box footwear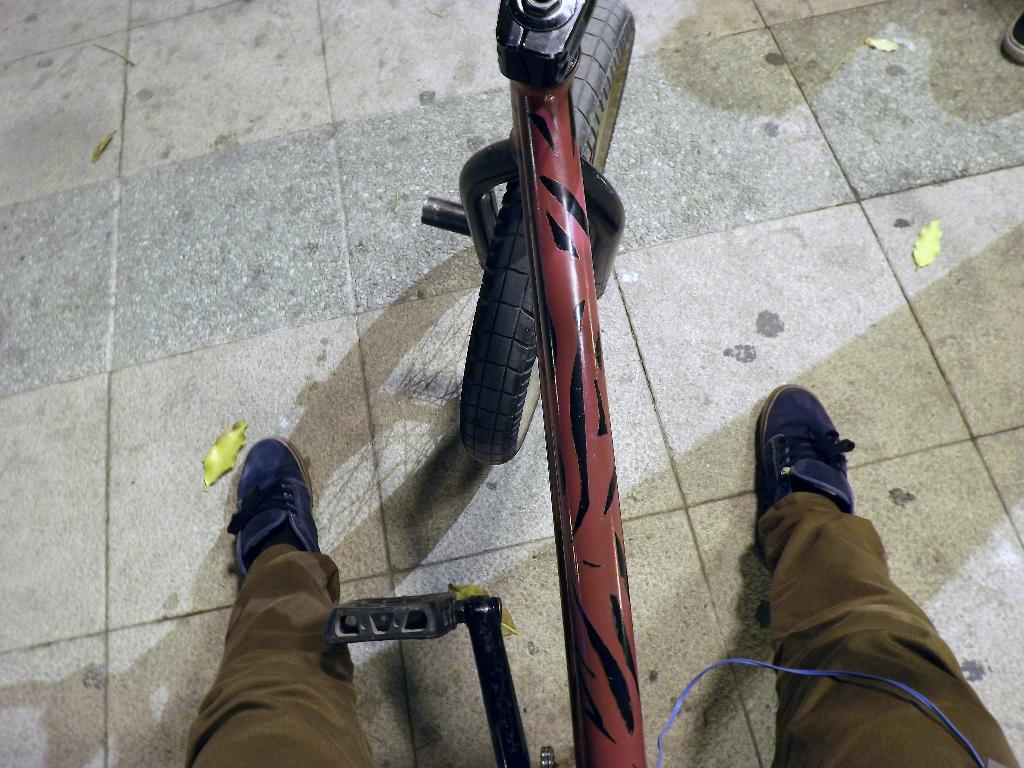
223 431 324 590
